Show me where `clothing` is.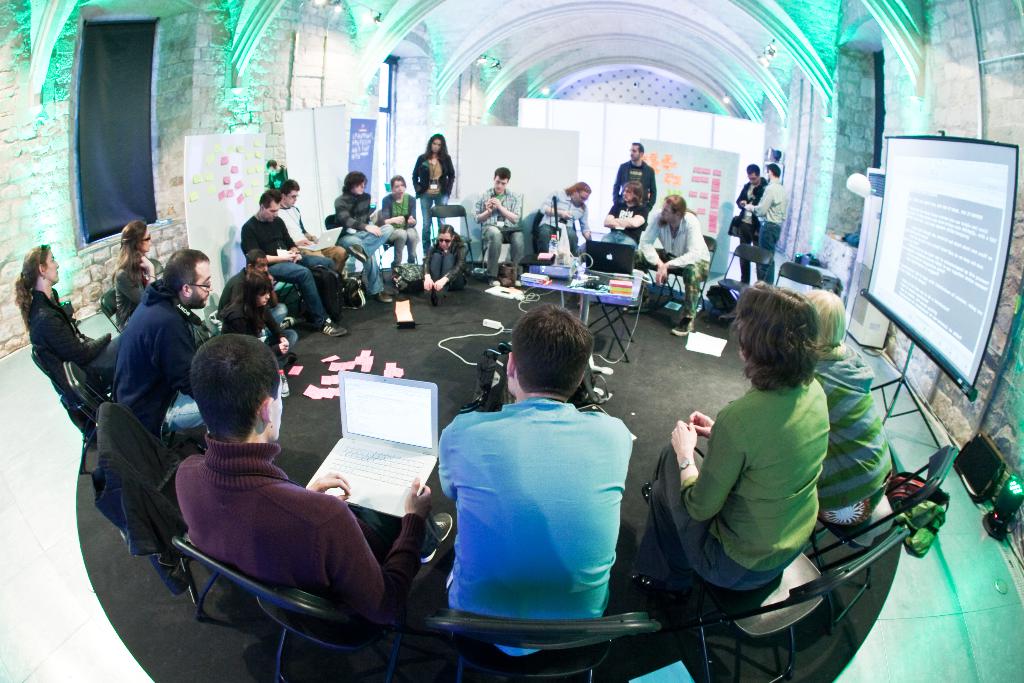
`clothing` is at 703/373/830/575.
